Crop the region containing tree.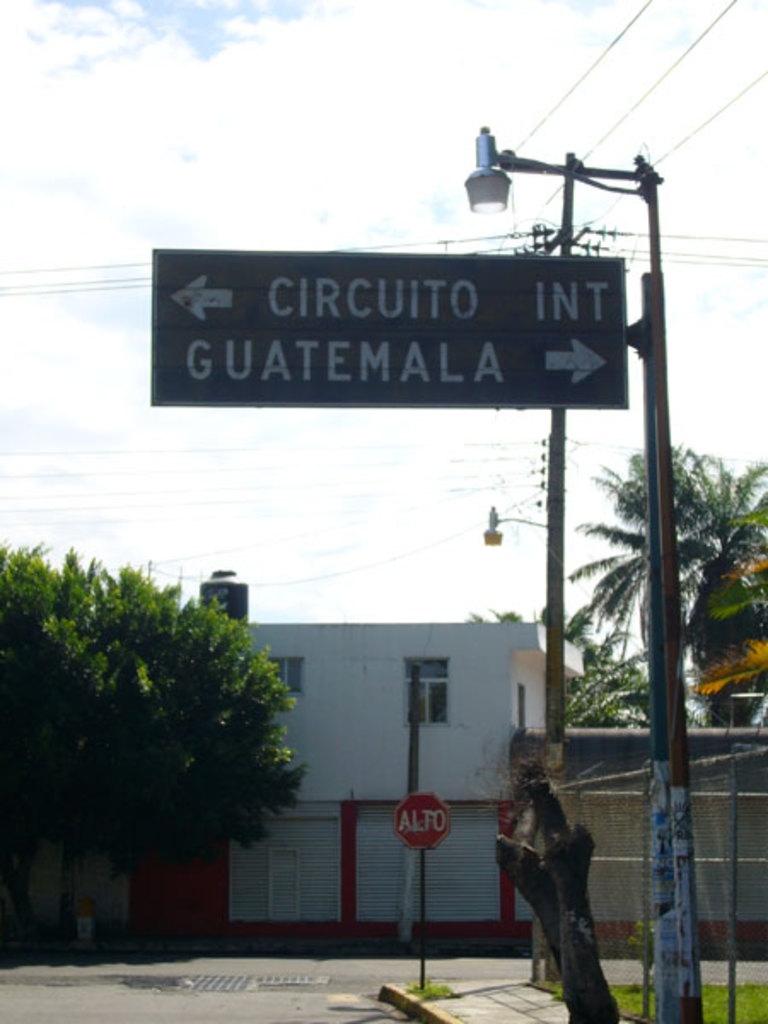
Crop region: Rect(14, 526, 328, 923).
